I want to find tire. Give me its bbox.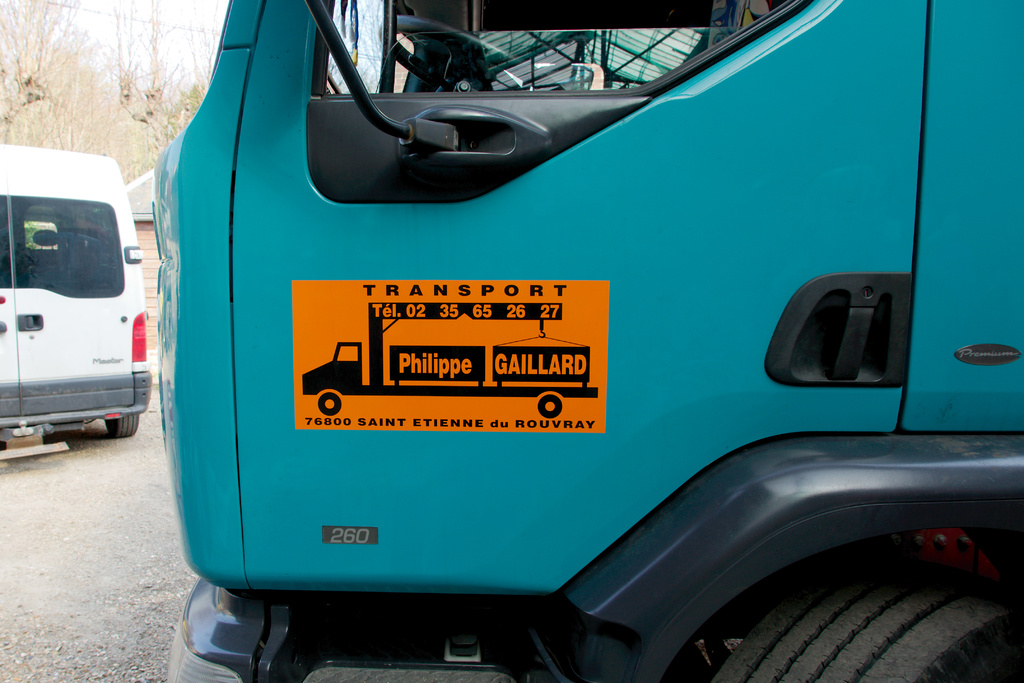
select_region(106, 413, 139, 438).
